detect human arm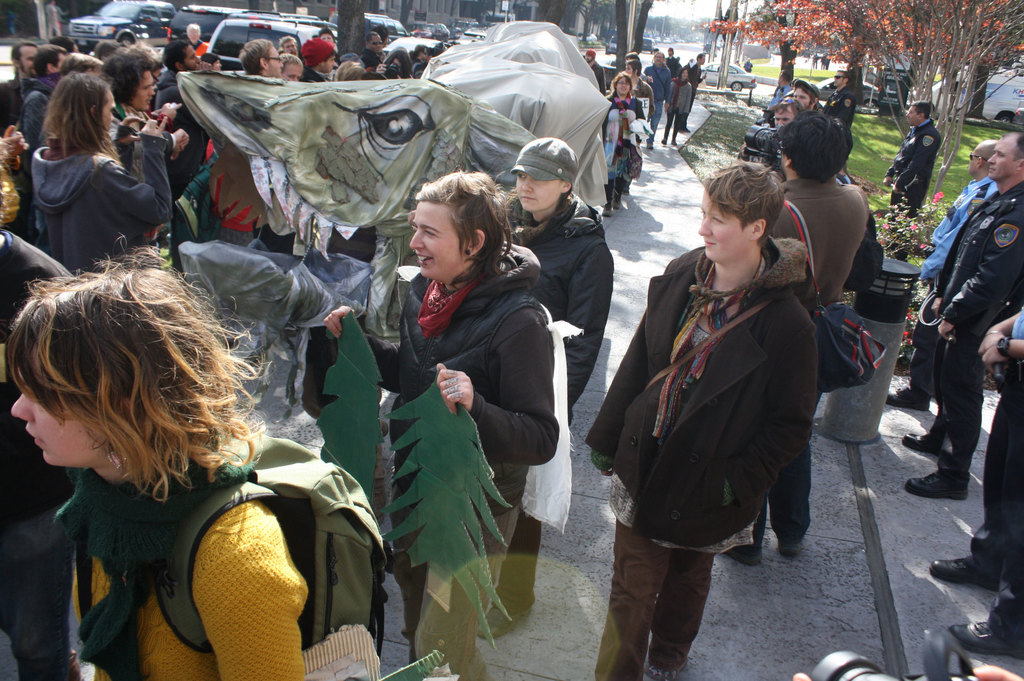
box=[732, 316, 823, 522]
